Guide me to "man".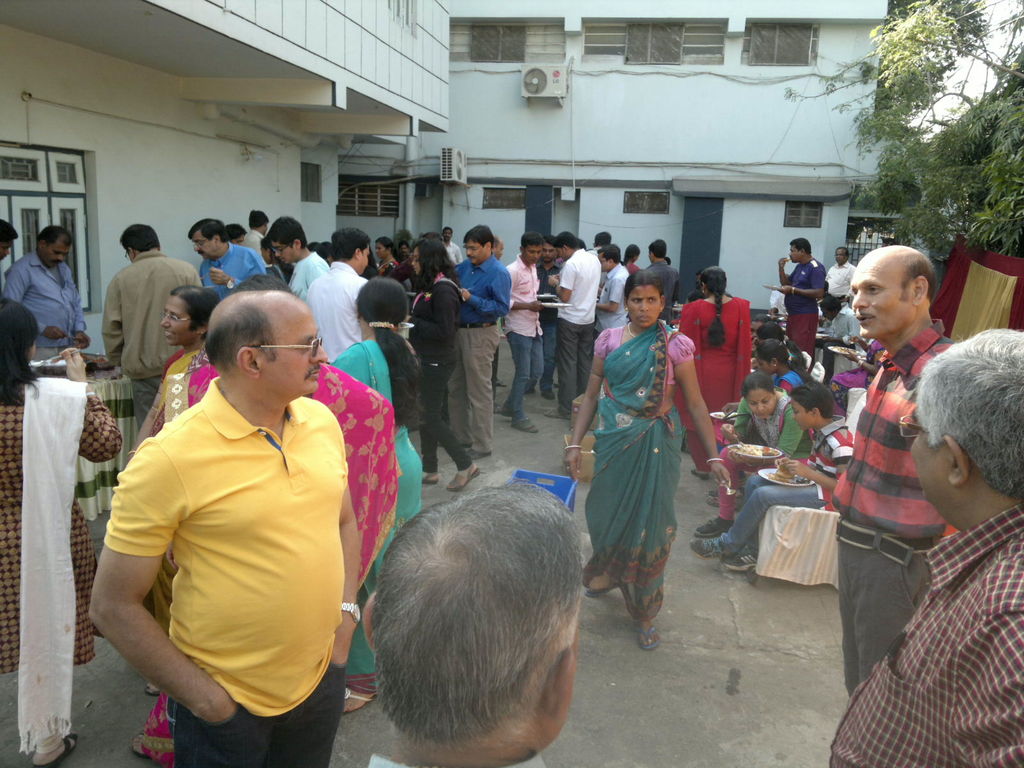
Guidance: <region>267, 216, 330, 303</region>.
